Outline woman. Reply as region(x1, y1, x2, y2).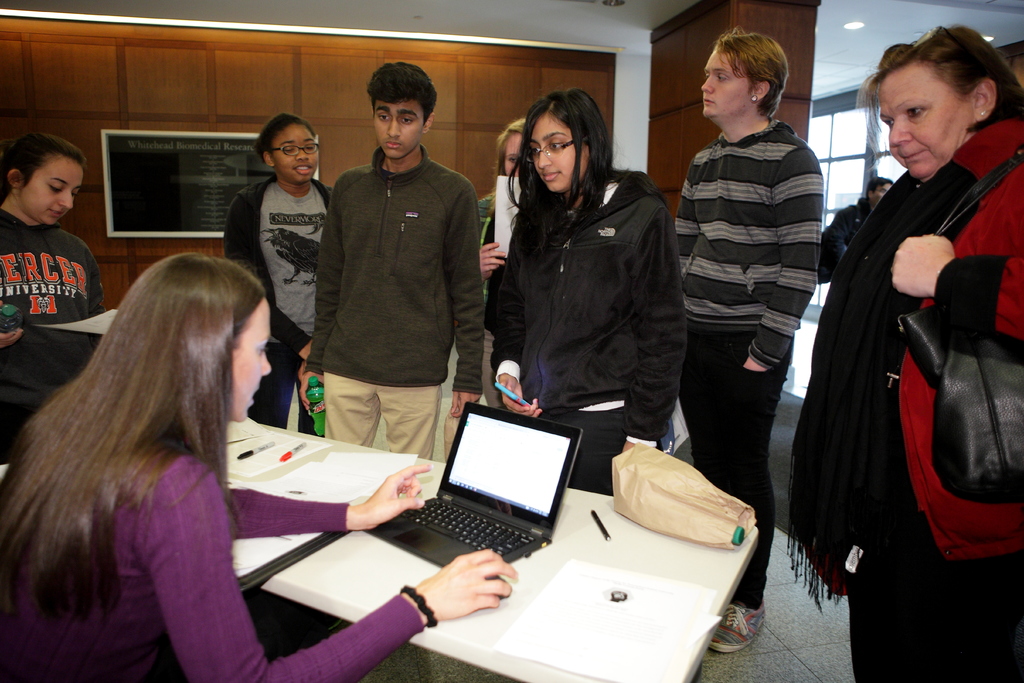
region(486, 86, 682, 498).
